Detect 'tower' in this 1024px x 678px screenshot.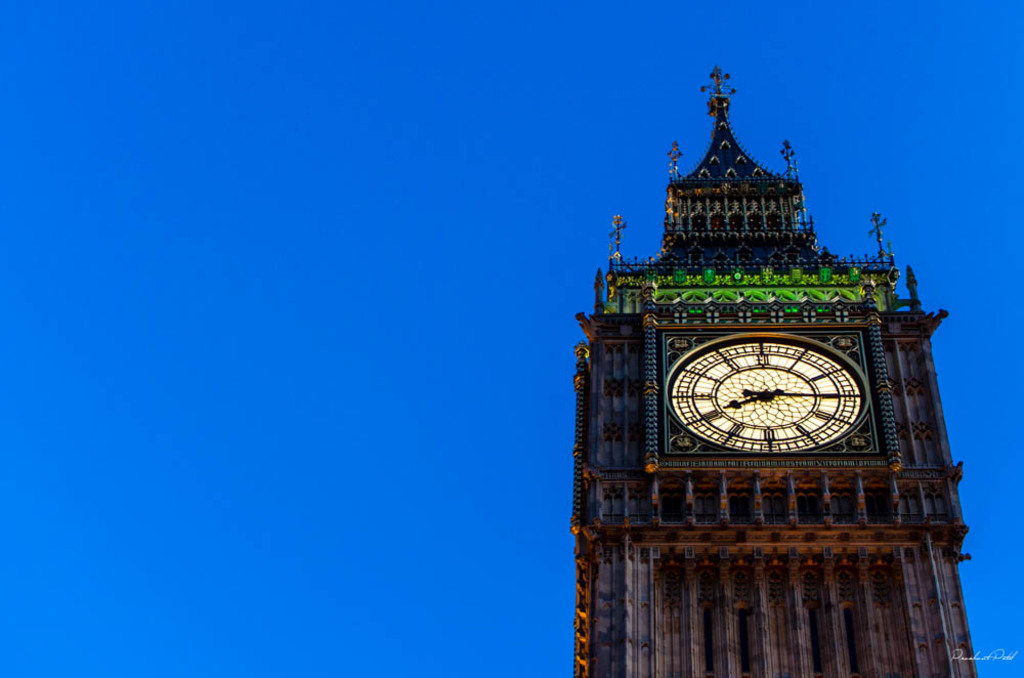
Detection: [left=579, top=39, right=981, bottom=660].
